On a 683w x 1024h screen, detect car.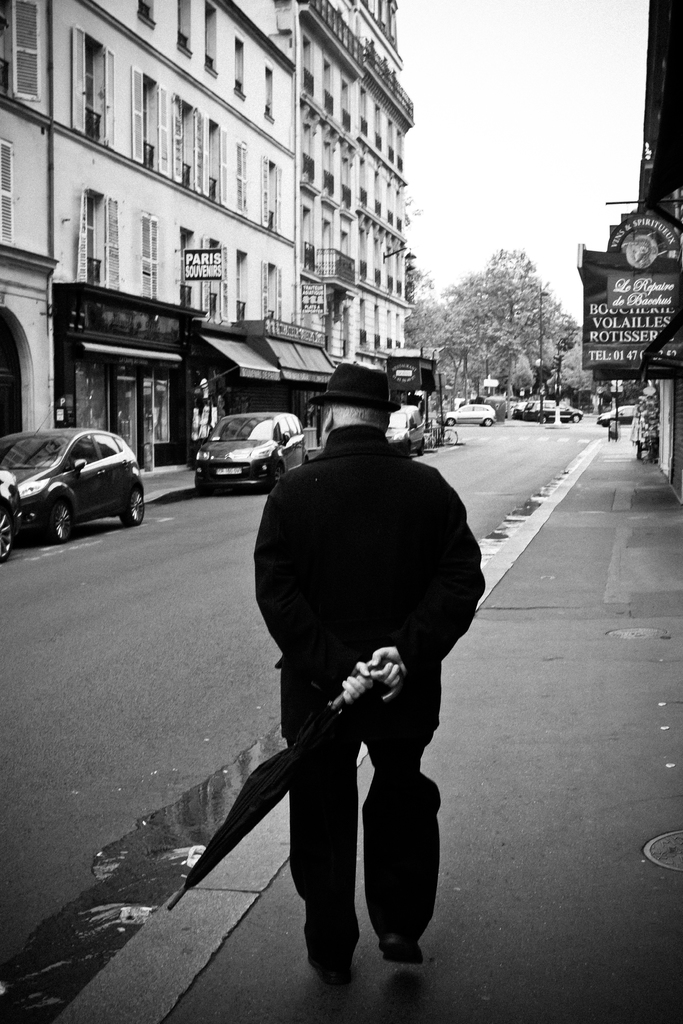
detection(386, 402, 421, 456).
